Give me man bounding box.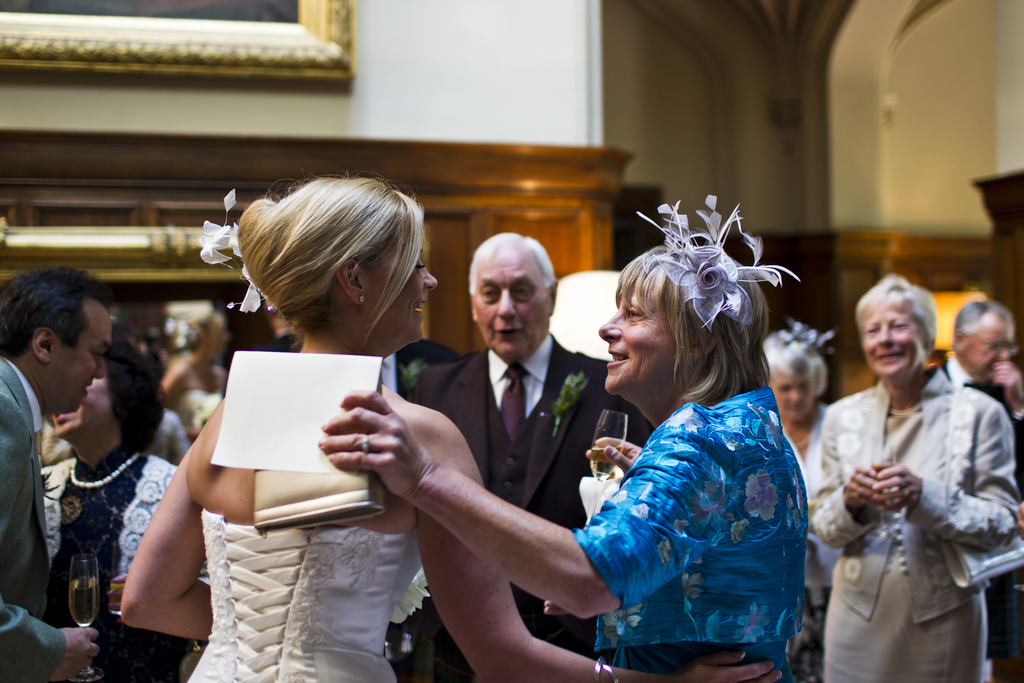
0 262 116 682.
